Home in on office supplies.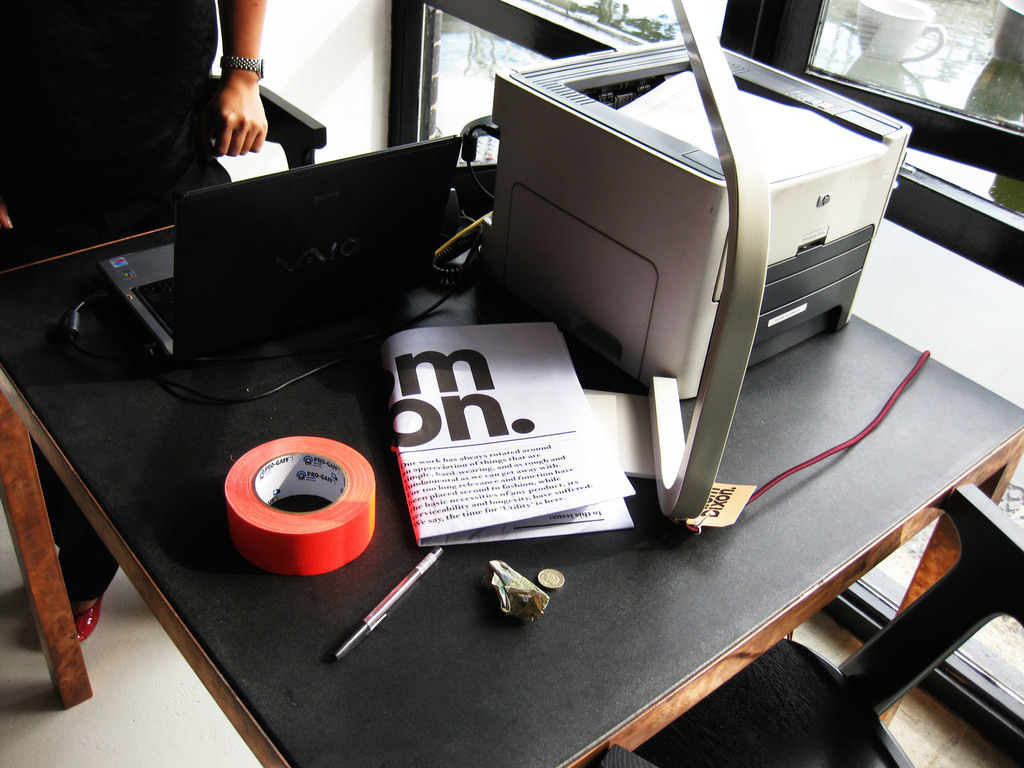
Homed in at pyautogui.locateOnScreen(332, 541, 445, 655).
